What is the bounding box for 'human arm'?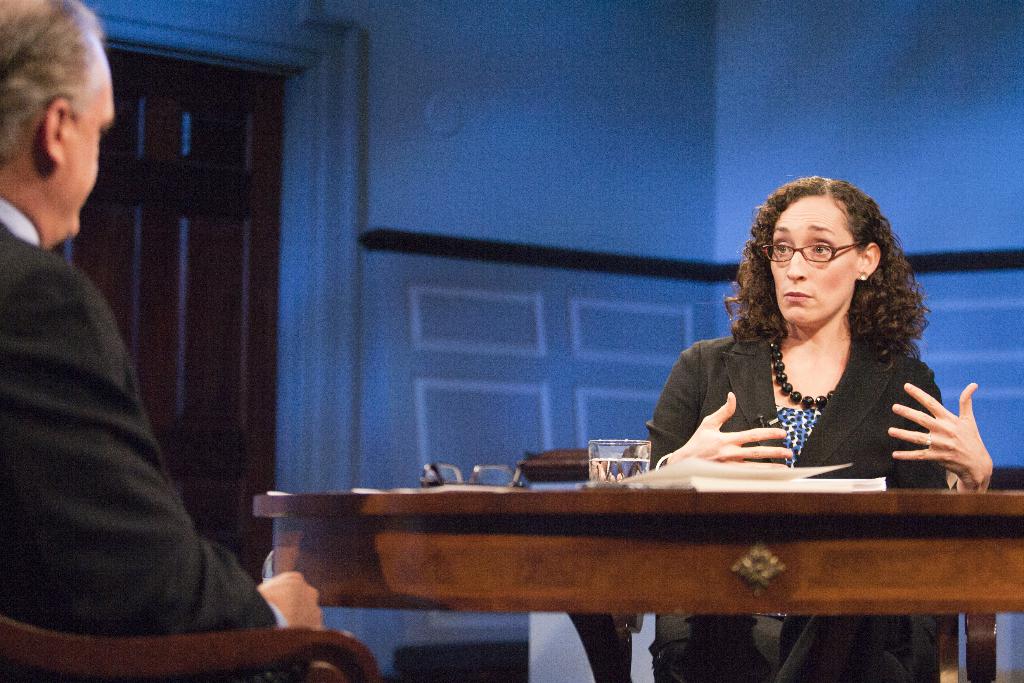
pyautogui.locateOnScreen(31, 249, 257, 642).
